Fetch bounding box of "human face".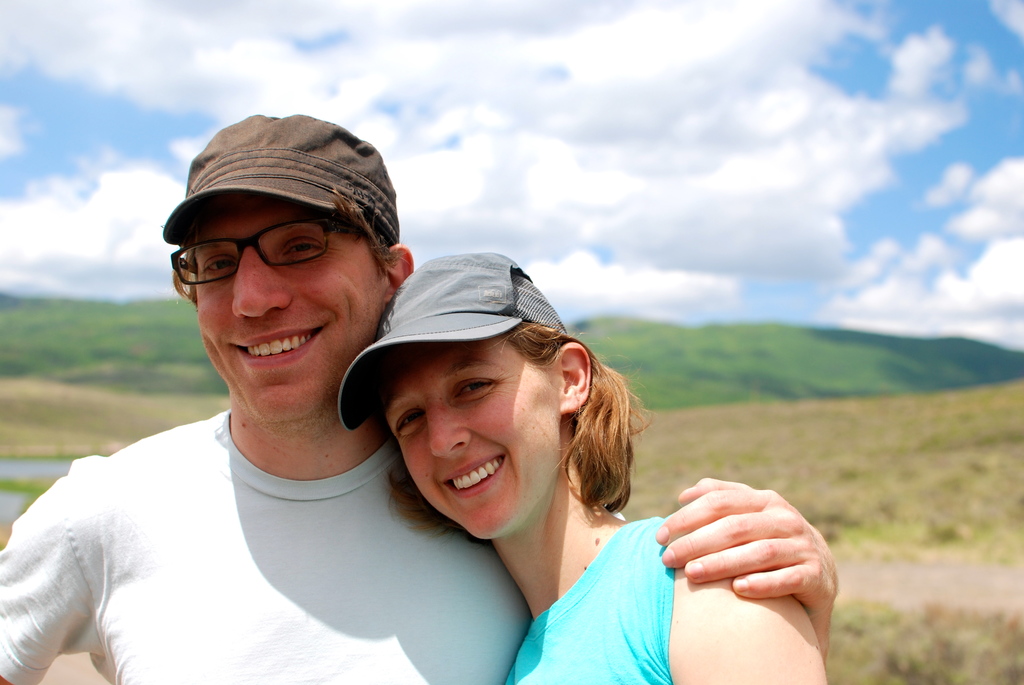
Bbox: l=194, t=194, r=384, b=424.
